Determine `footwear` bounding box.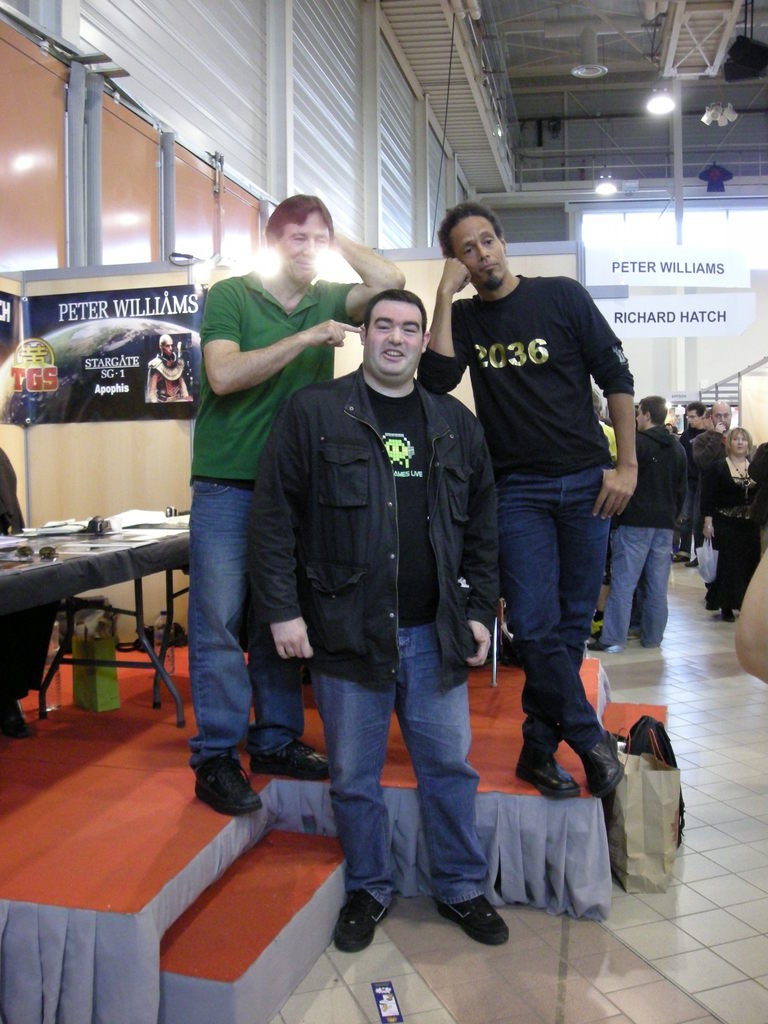
Determined: [x1=579, y1=734, x2=625, y2=796].
